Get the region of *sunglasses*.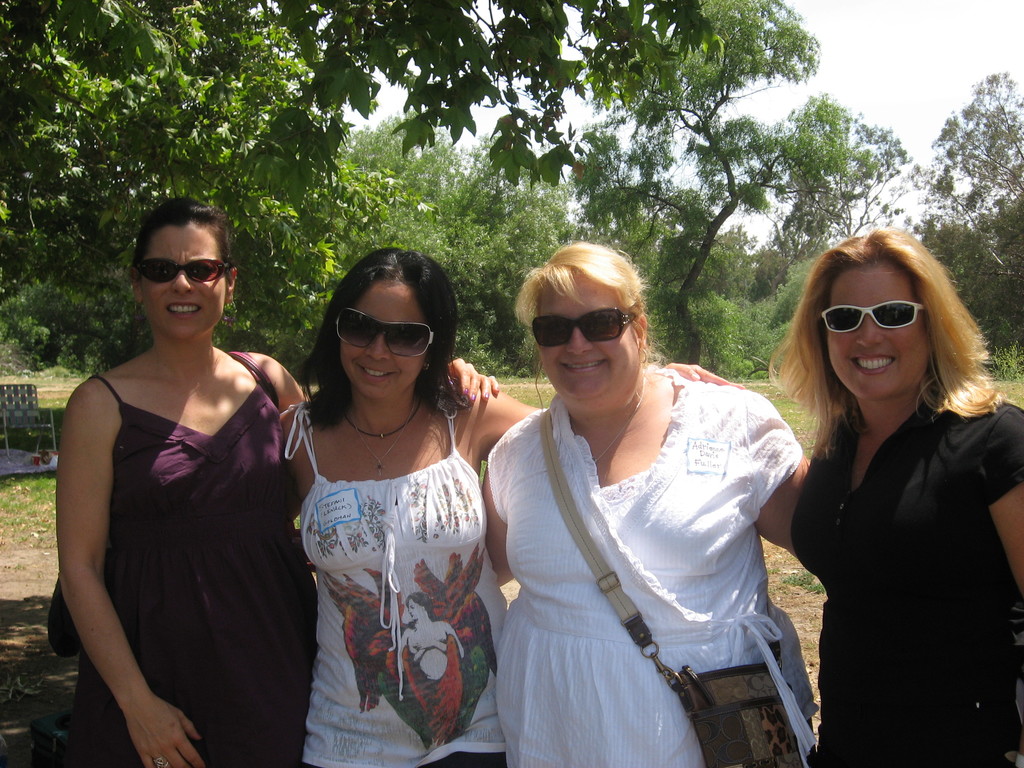
{"left": 338, "top": 307, "right": 436, "bottom": 358}.
